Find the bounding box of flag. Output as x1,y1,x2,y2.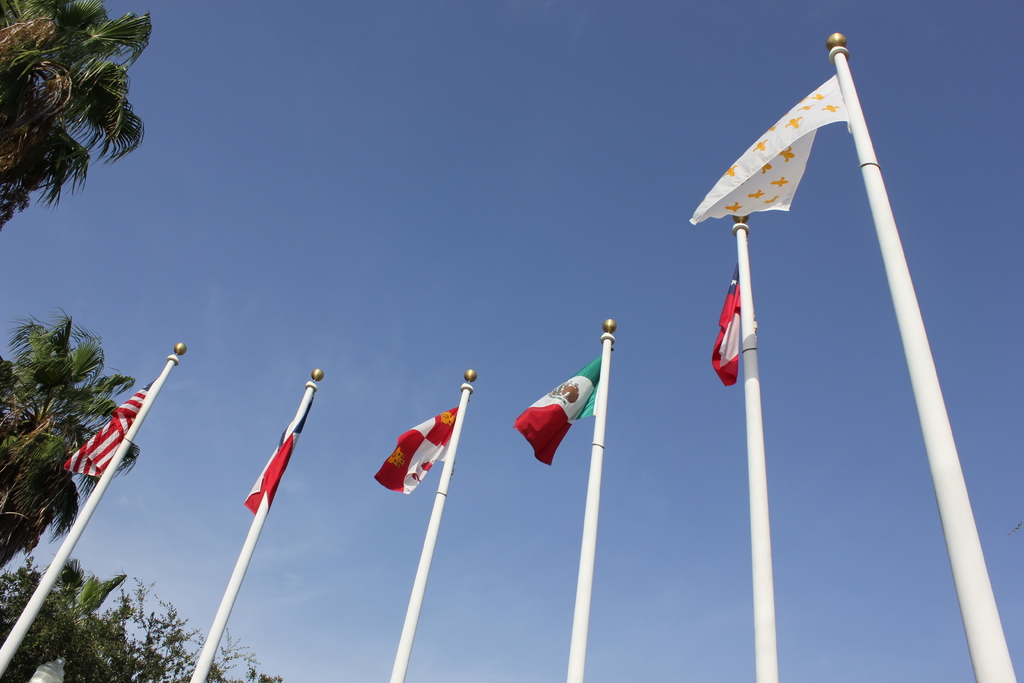
60,384,155,479.
